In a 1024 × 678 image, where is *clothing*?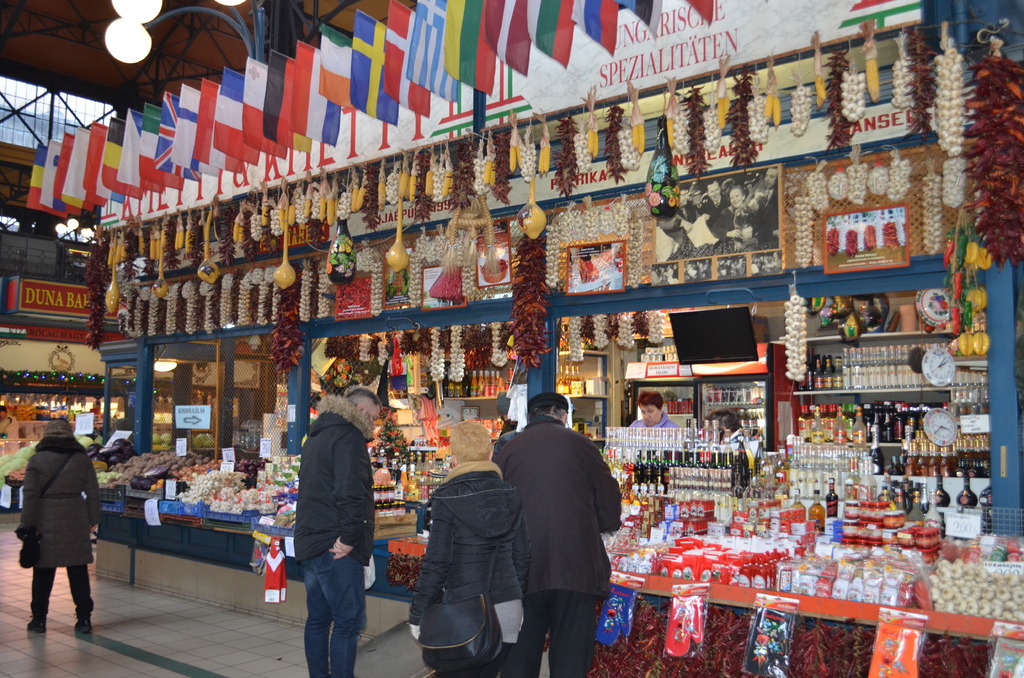
box(296, 393, 373, 677).
